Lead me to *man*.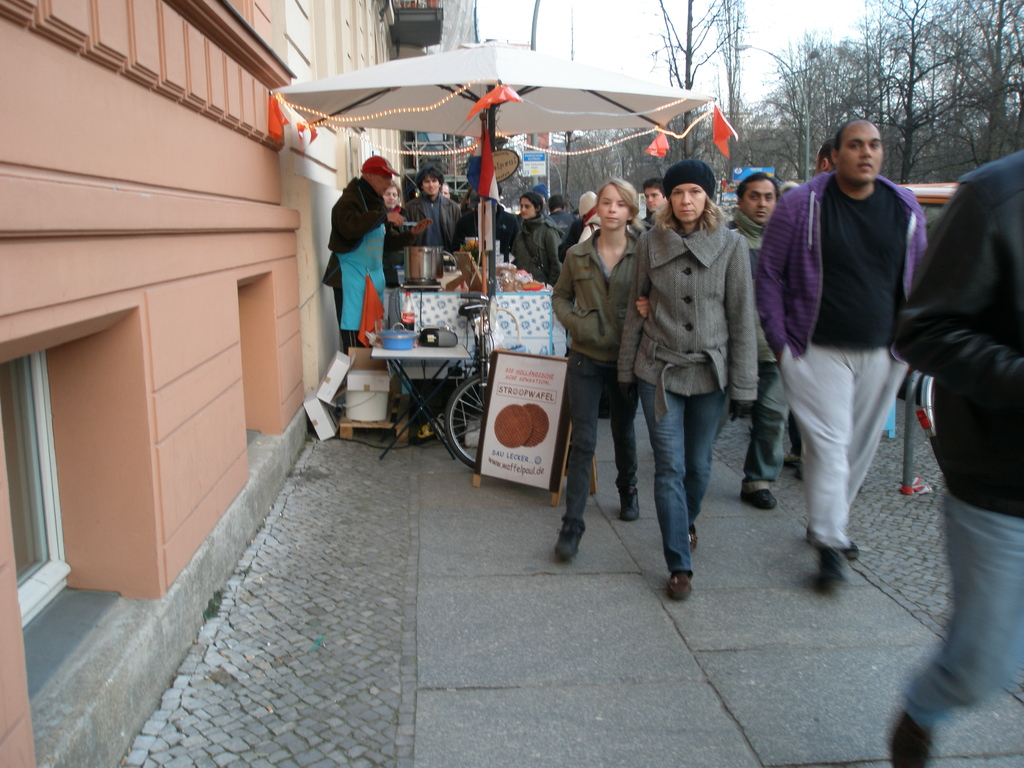
Lead to 724 171 796 509.
